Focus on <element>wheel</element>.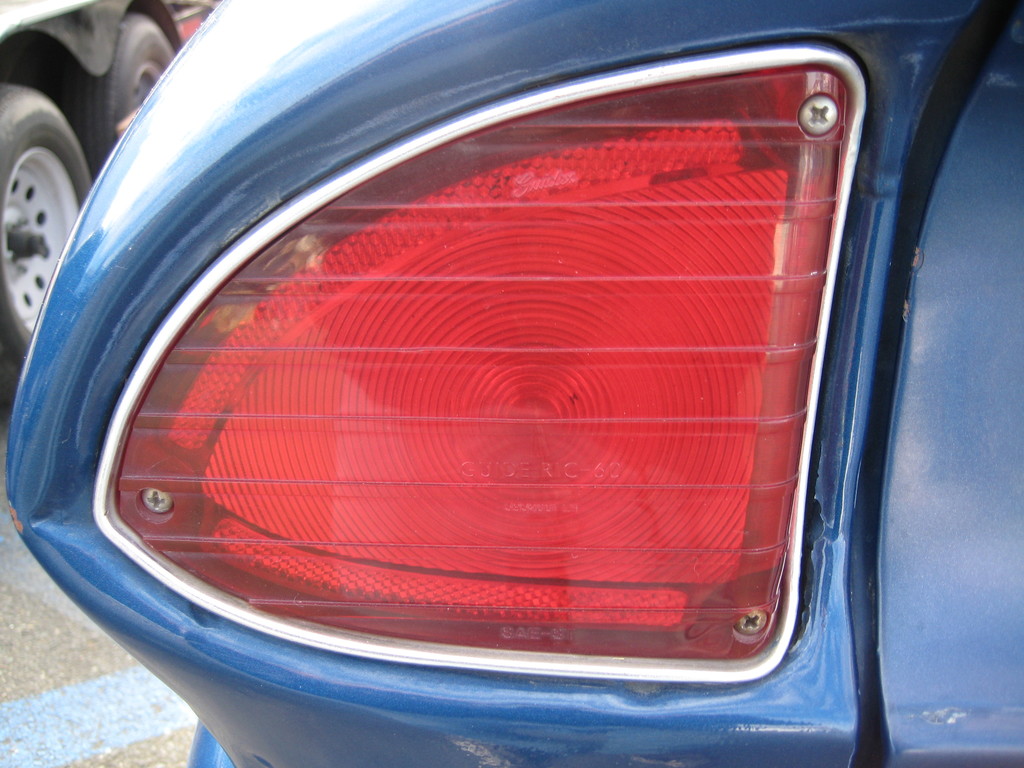
Focused at <region>65, 8, 176, 177</region>.
